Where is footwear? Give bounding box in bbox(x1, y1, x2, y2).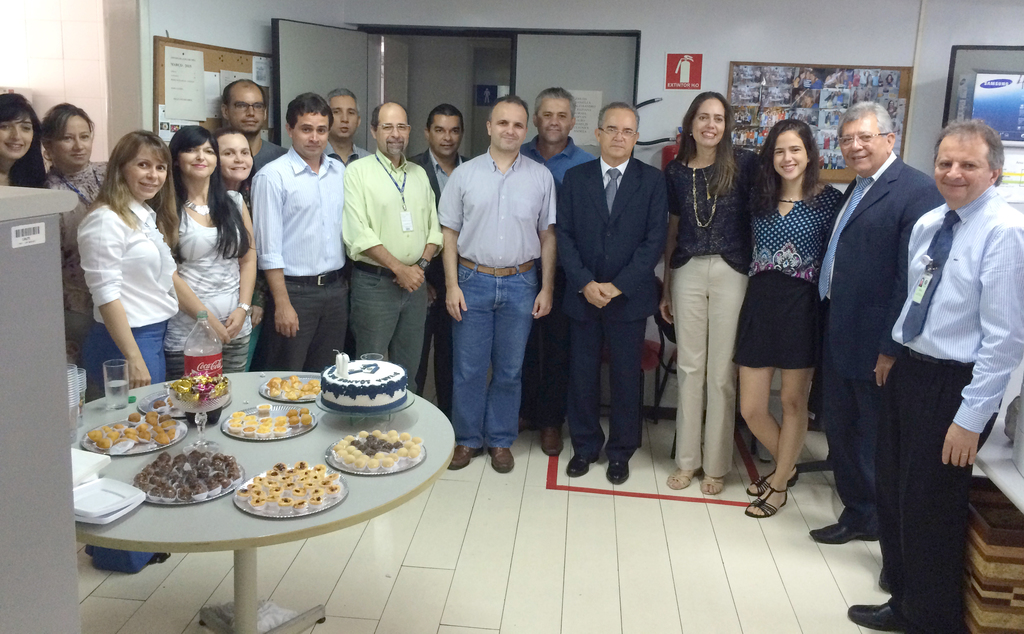
bbox(698, 476, 728, 497).
